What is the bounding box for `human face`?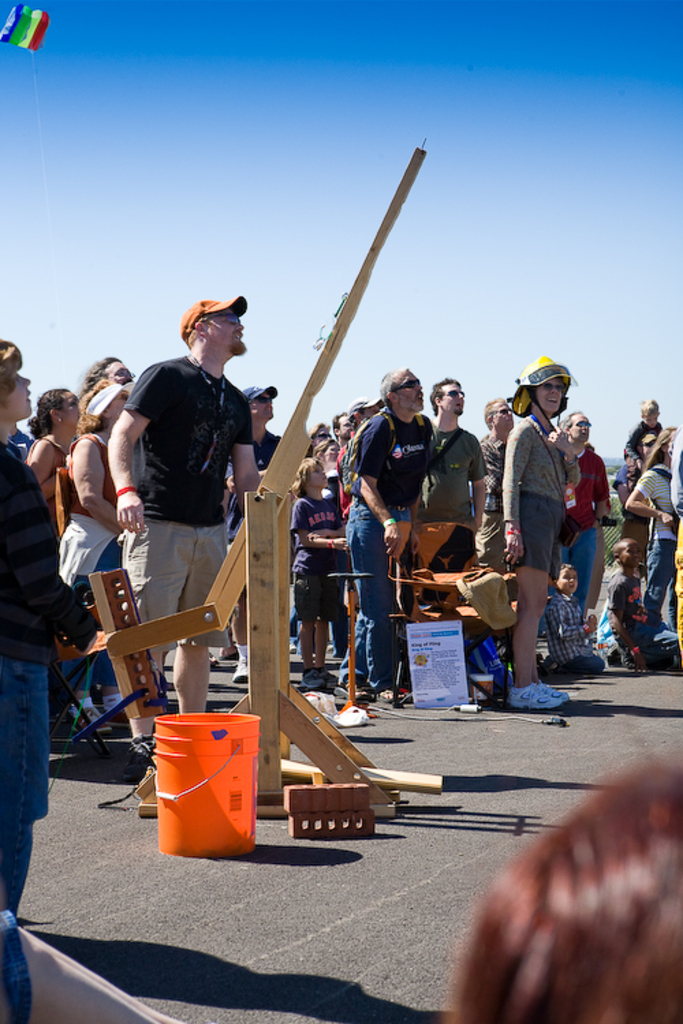
{"x1": 253, "y1": 393, "x2": 272, "y2": 418}.
